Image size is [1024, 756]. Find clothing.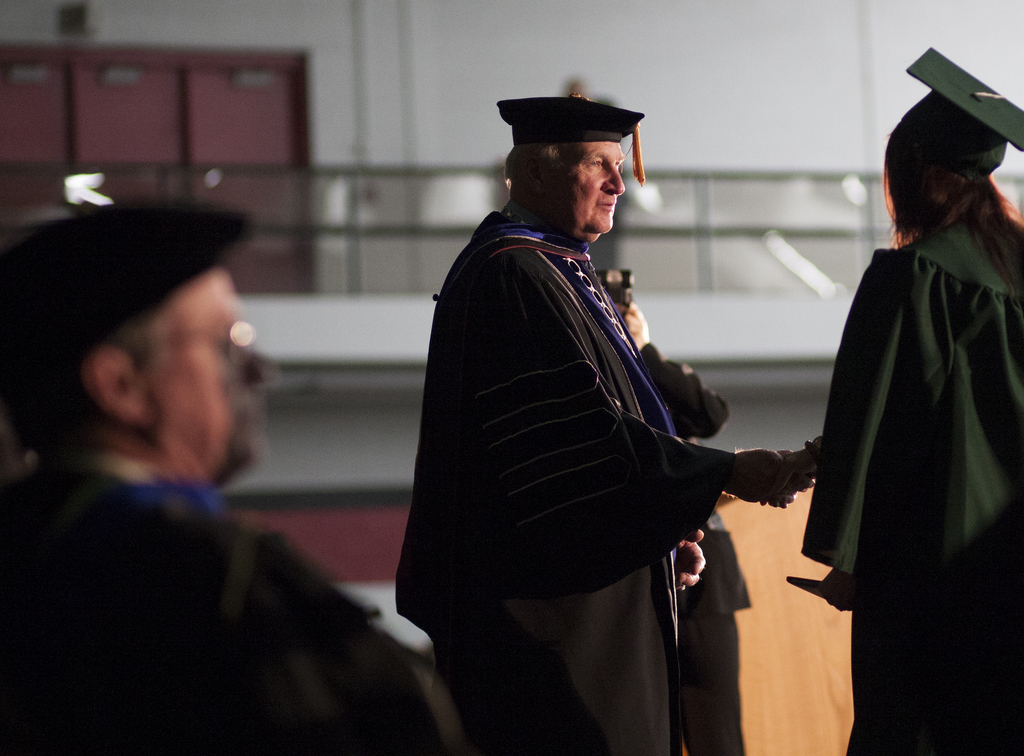
select_region(0, 453, 456, 755).
